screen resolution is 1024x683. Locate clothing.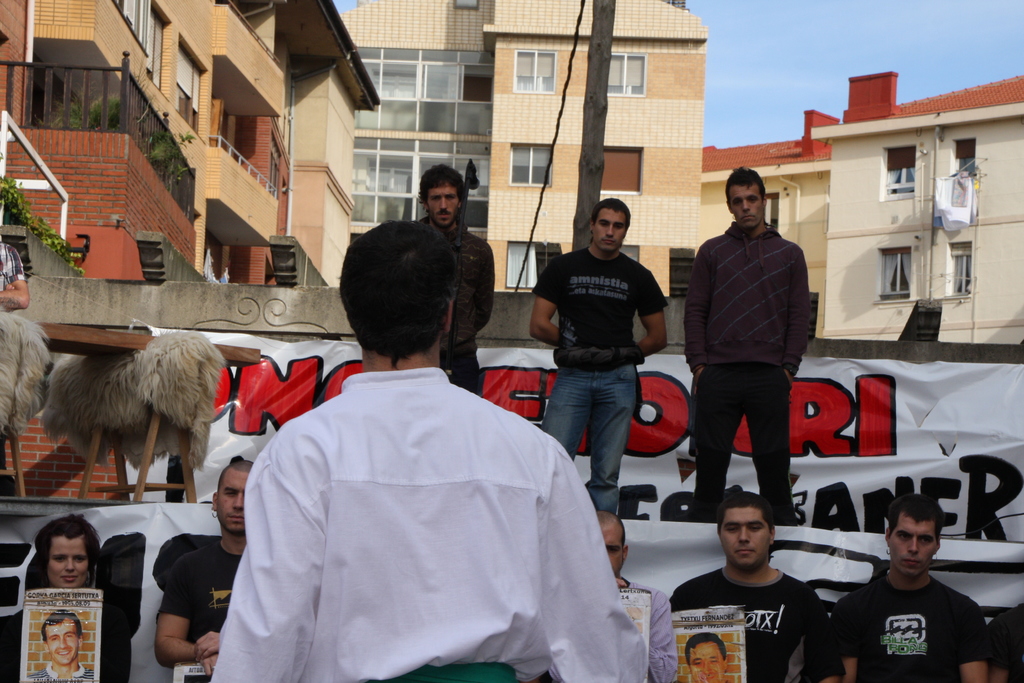
<region>684, 222, 813, 527</region>.
